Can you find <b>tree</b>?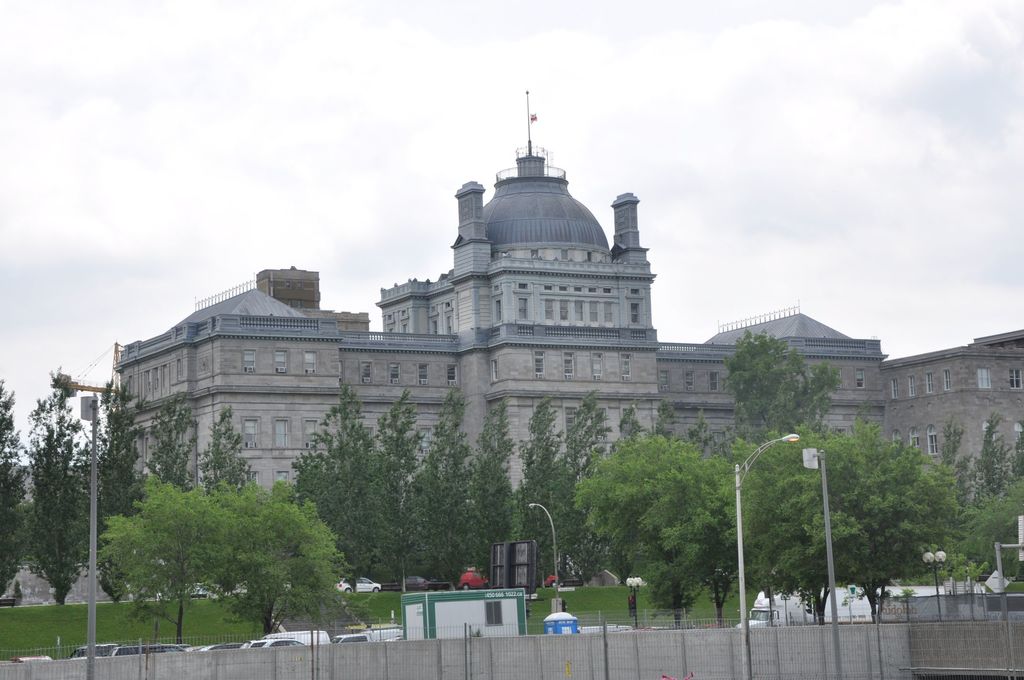
Yes, bounding box: (left=184, top=471, right=356, bottom=649).
